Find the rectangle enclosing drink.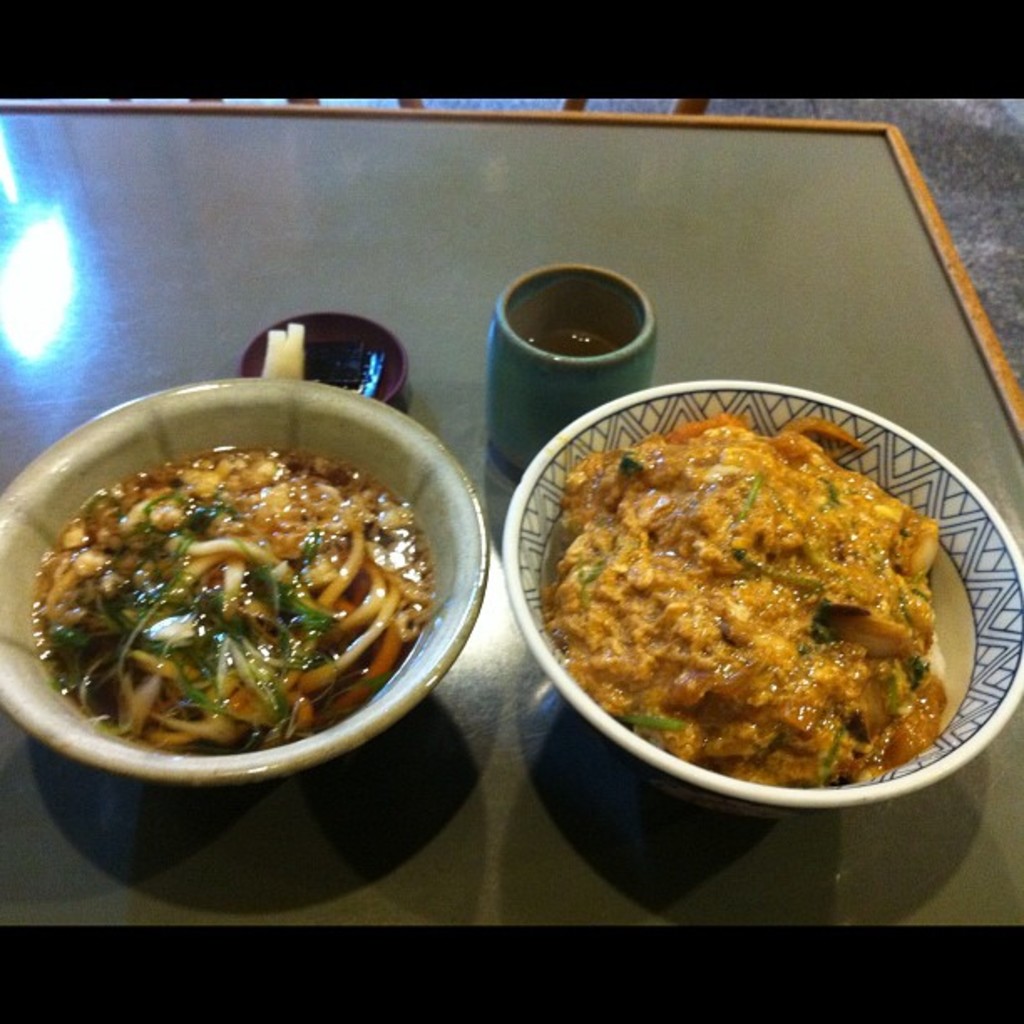
box=[522, 325, 617, 355].
